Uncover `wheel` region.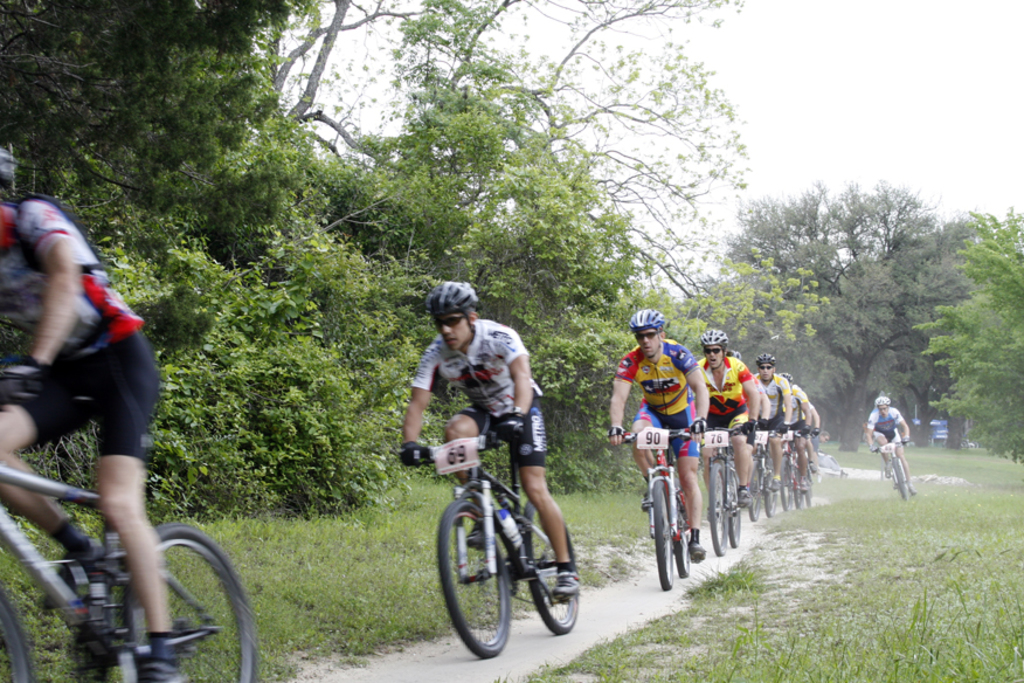
Uncovered: bbox(527, 501, 576, 635).
